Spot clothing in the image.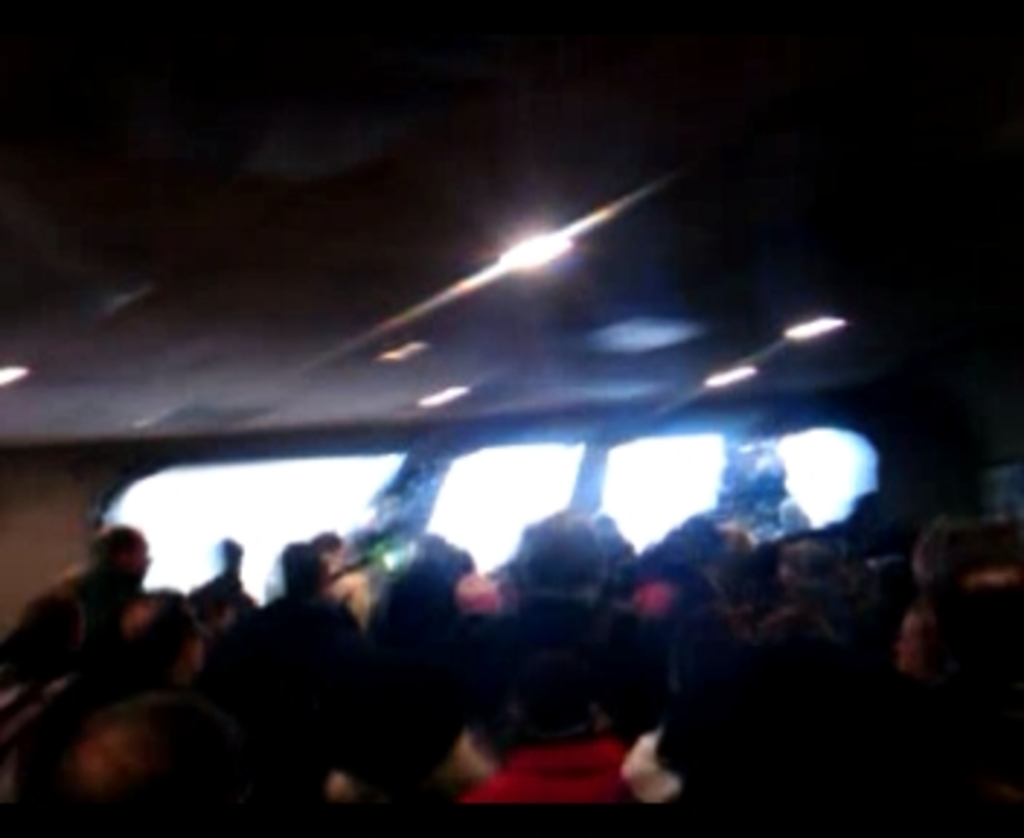
clothing found at l=340, t=591, r=474, b=768.
